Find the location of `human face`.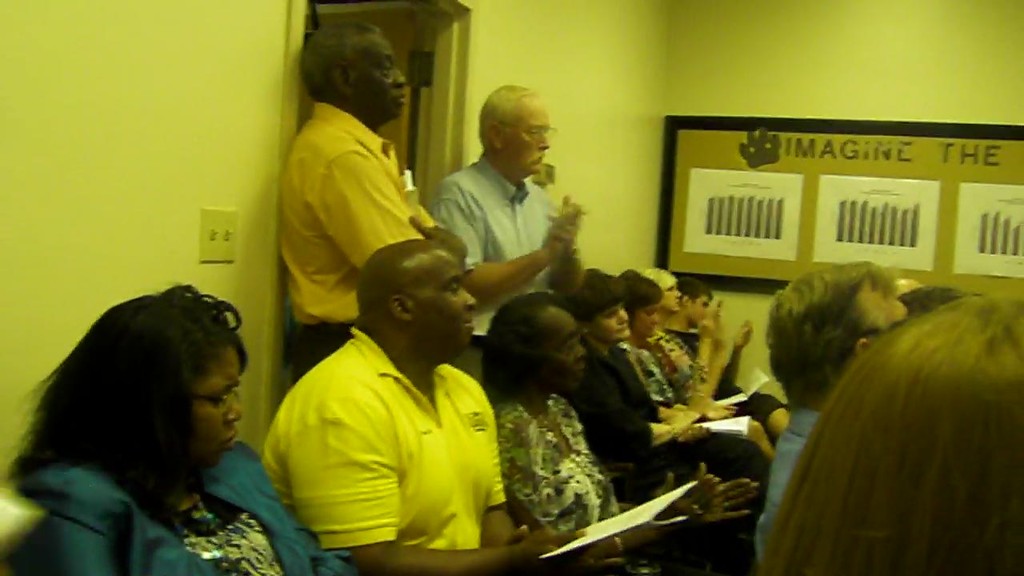
Location: crop(582, 305, 625, 342).
